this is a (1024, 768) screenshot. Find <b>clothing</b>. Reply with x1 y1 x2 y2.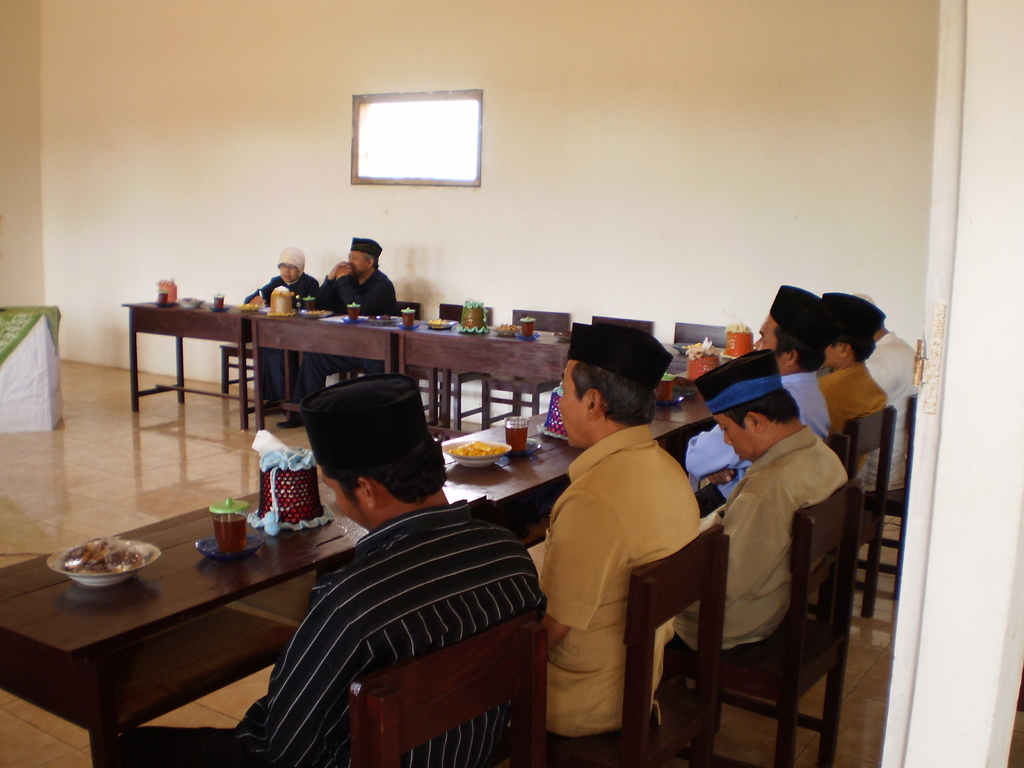
119 500 548 767.
